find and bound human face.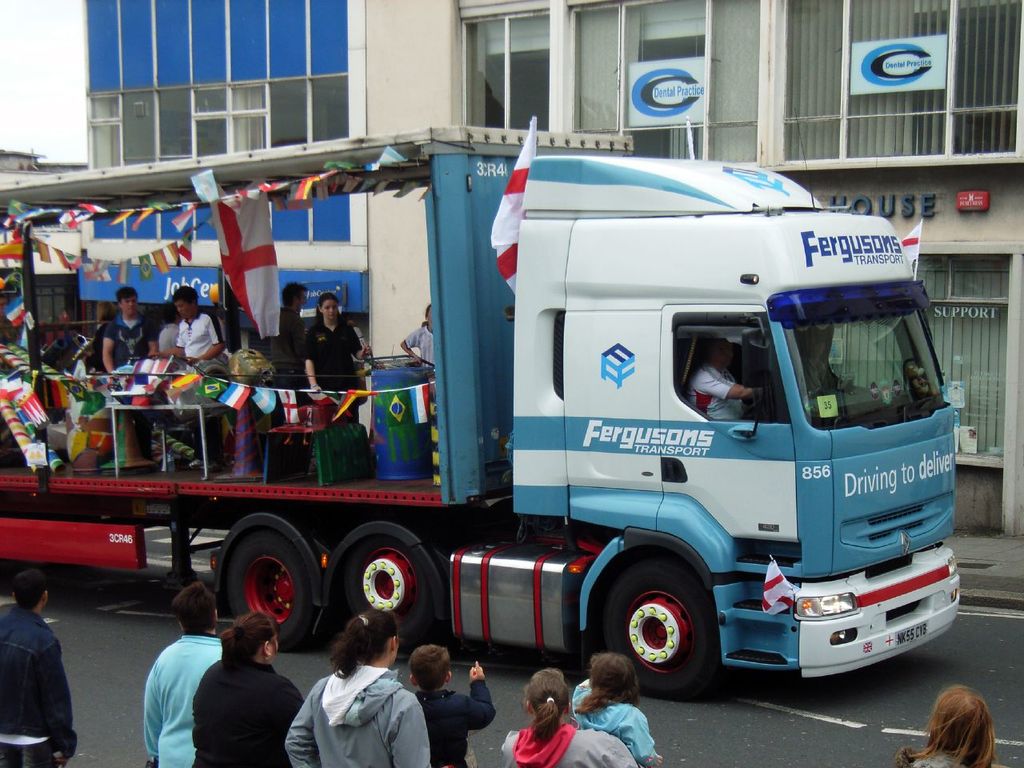
Bound: [x1=718, y1=344, x2=734, y2=370].
